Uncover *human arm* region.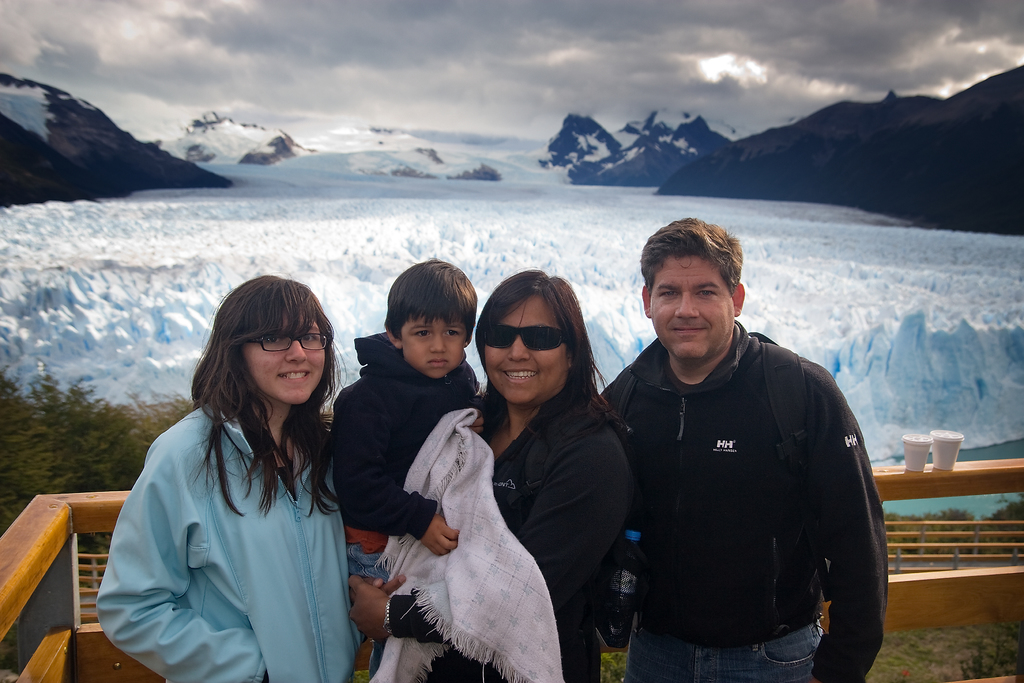
Uncovered: left=95, top=422, right=284, bottom=682.
